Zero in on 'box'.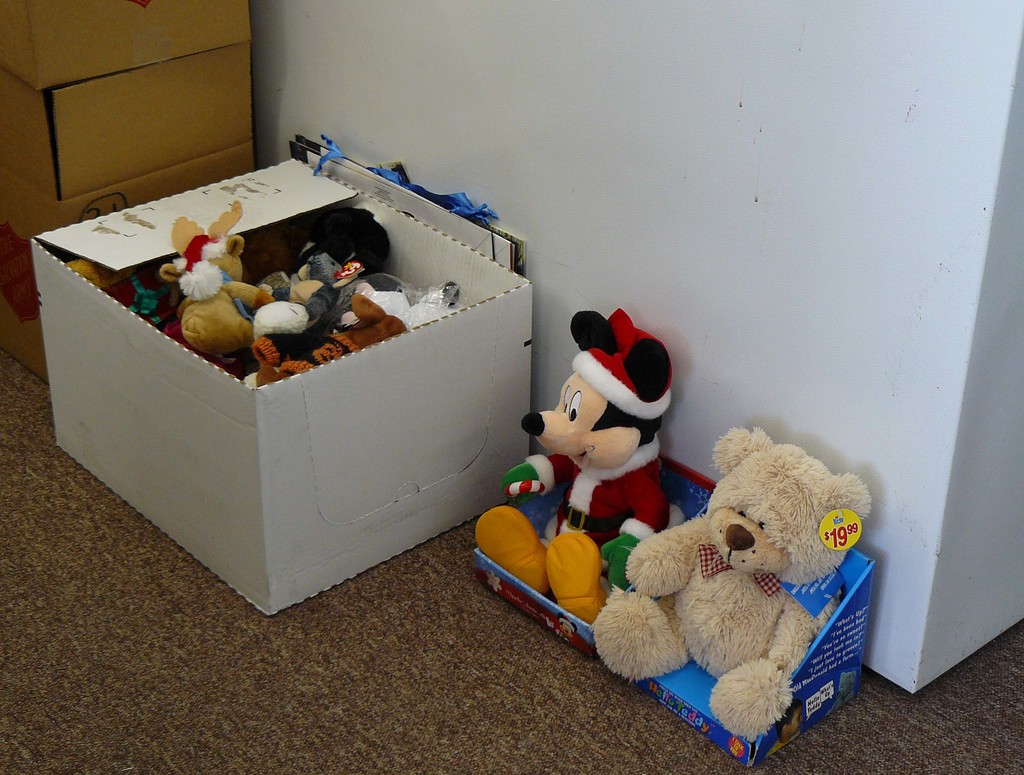
Zeroed in: bbox=(0, 42, 252, 202).
